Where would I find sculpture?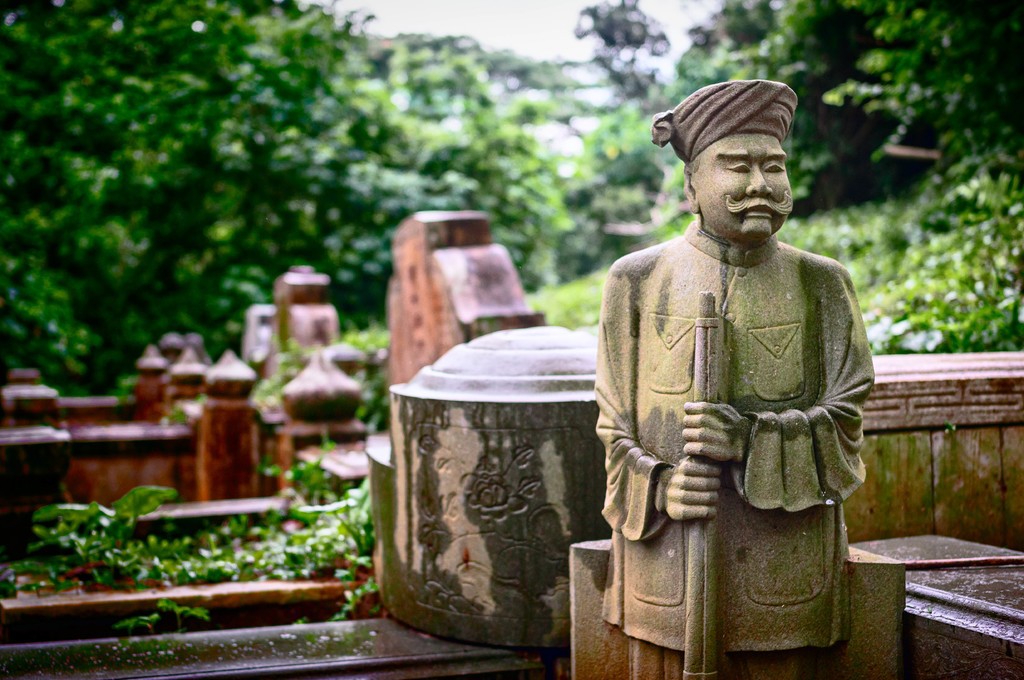
At [599, 124, 893, 650].
